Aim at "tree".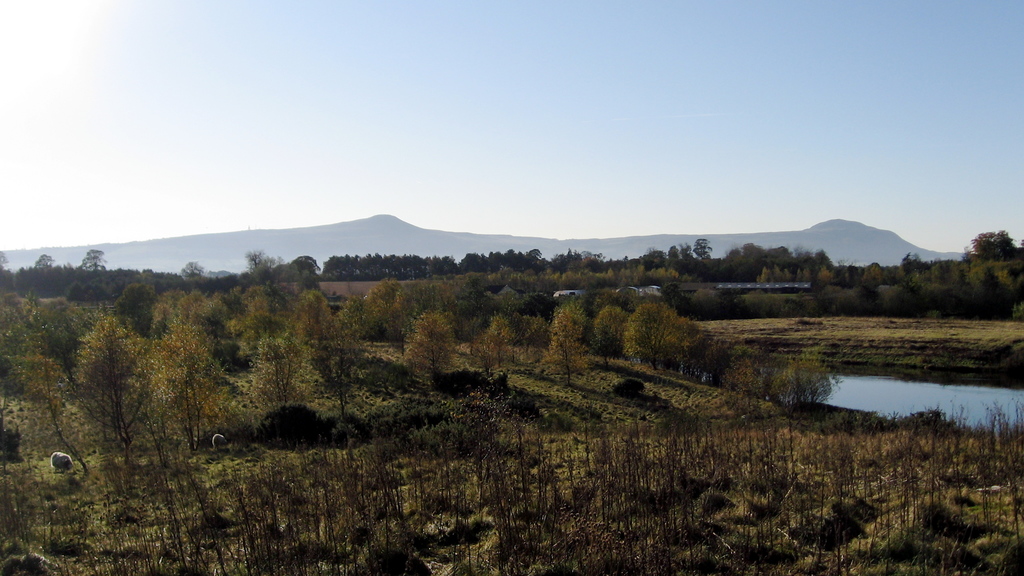
Aimed at (613, 291, 704, 364).
